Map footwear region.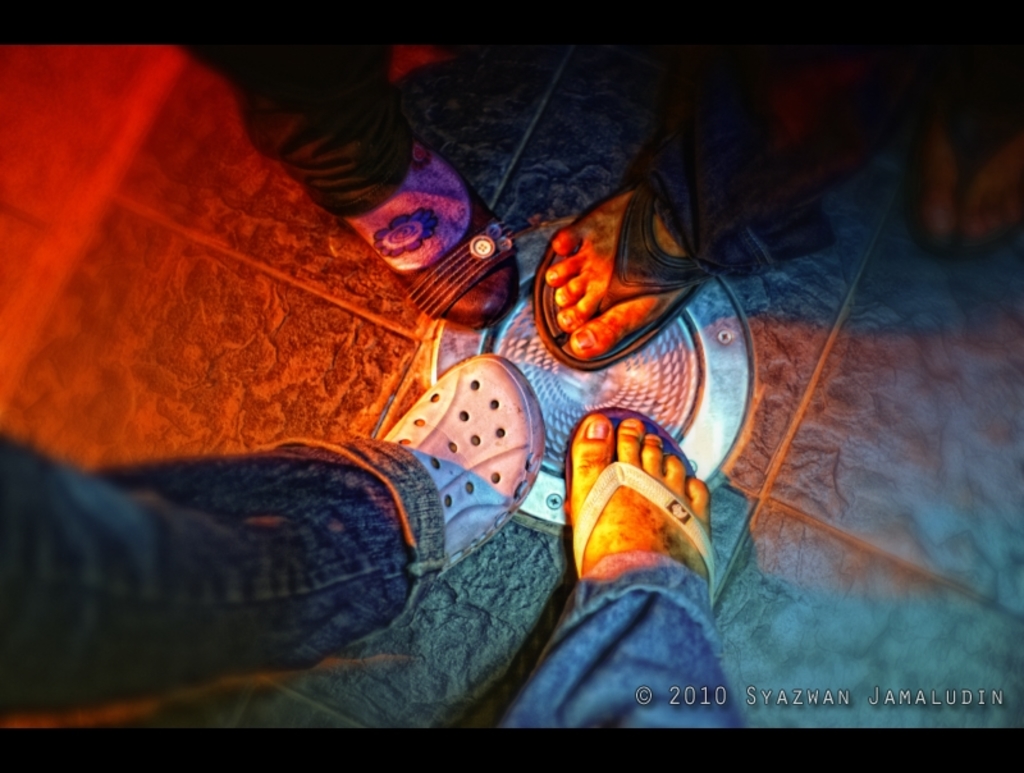
Mapped to bbox=(529, 175, 716, 371).
